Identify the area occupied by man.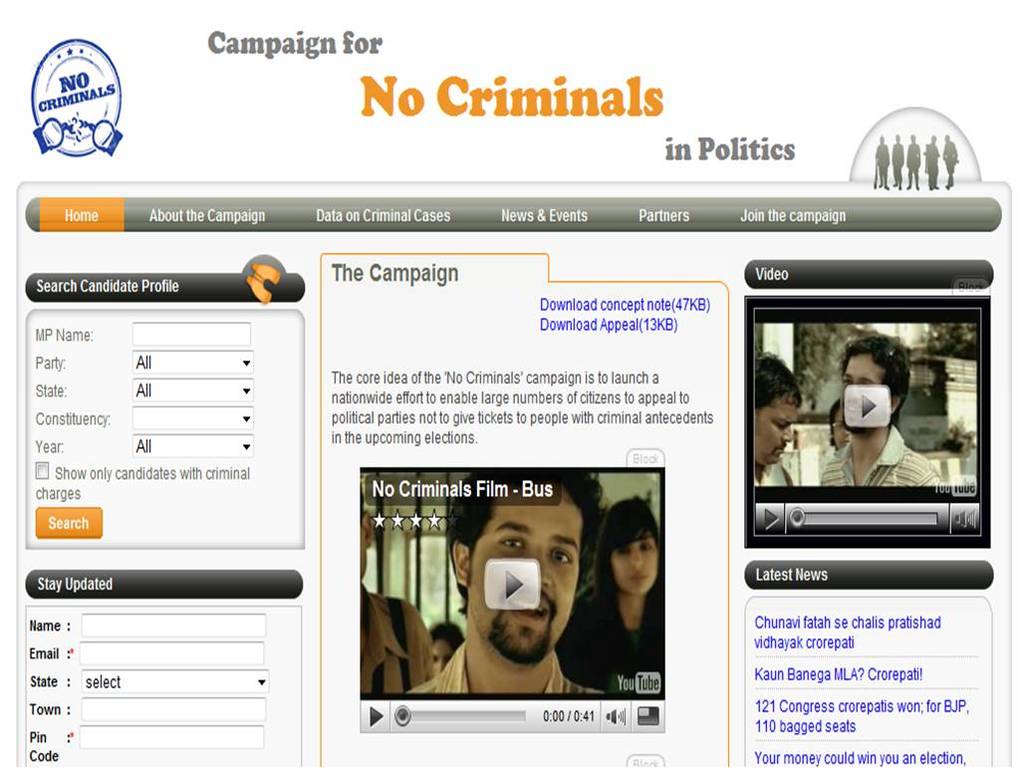
Area: [left=444, top=503, right=606, bottom=704].
